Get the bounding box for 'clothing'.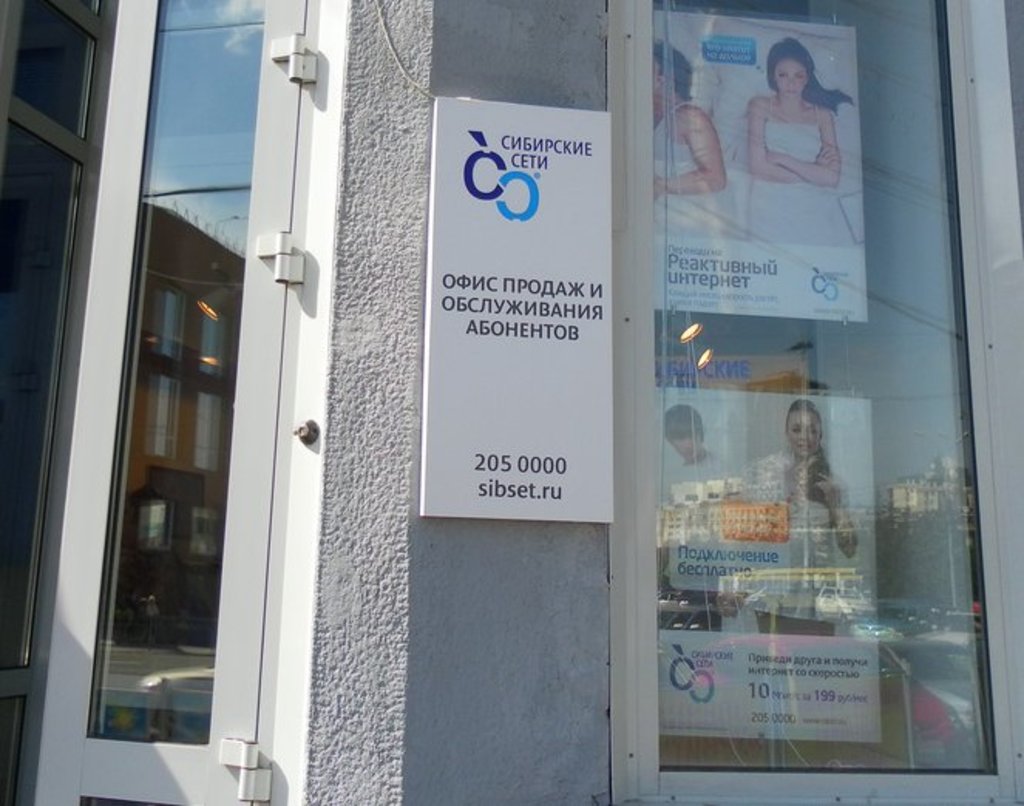
<box>746,97,849,242</box>.
